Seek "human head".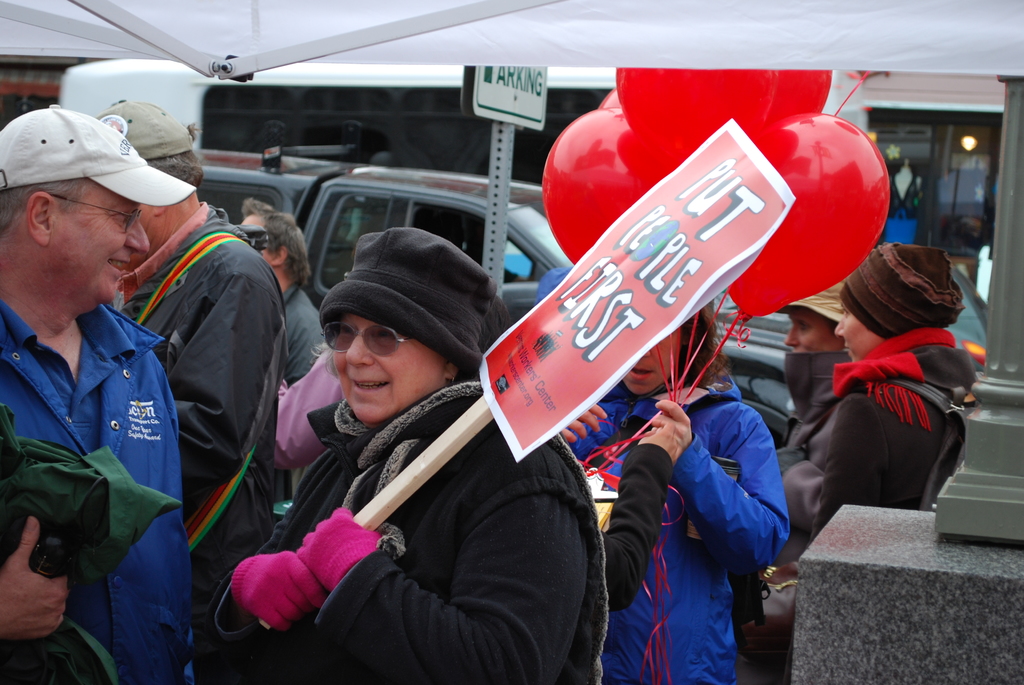
crop(100, 101, 211, 247).
